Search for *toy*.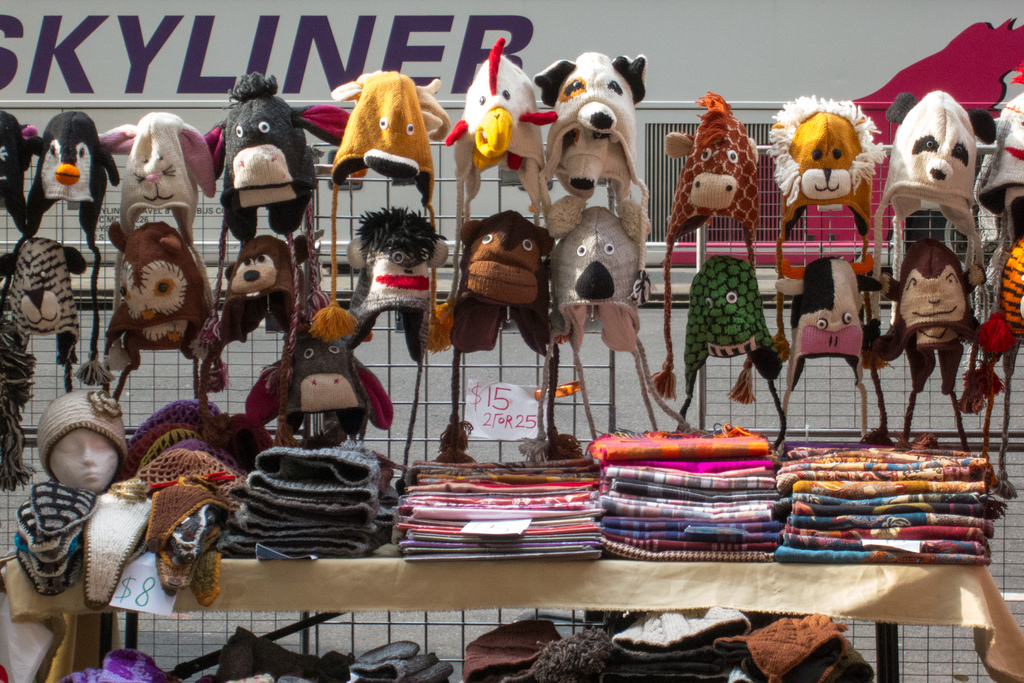
Found at left=331, top=65, right=449, bottom=353.
